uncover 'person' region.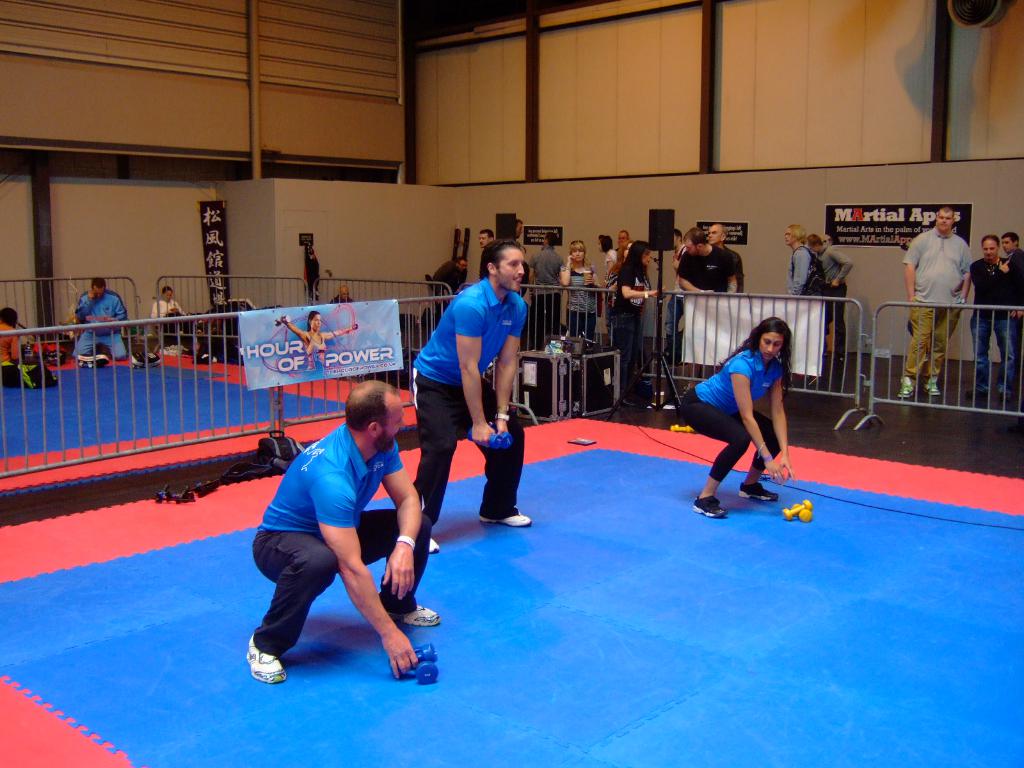
Uncovered: 784, 220, 813, 304.
